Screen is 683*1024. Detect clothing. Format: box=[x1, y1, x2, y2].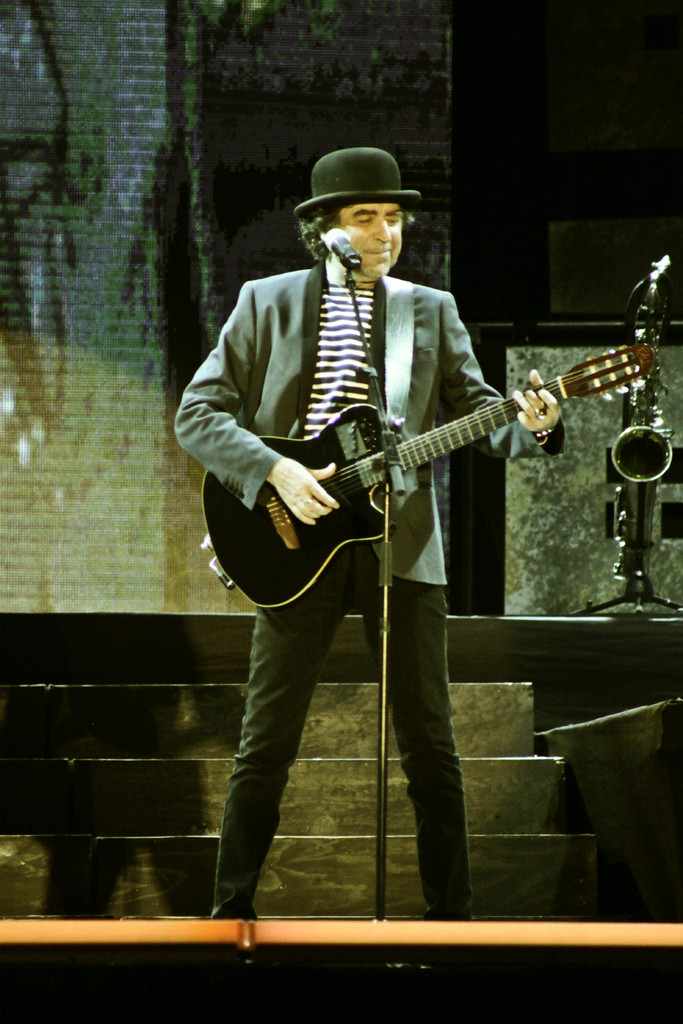
box=[189, 172, 589, 887].
